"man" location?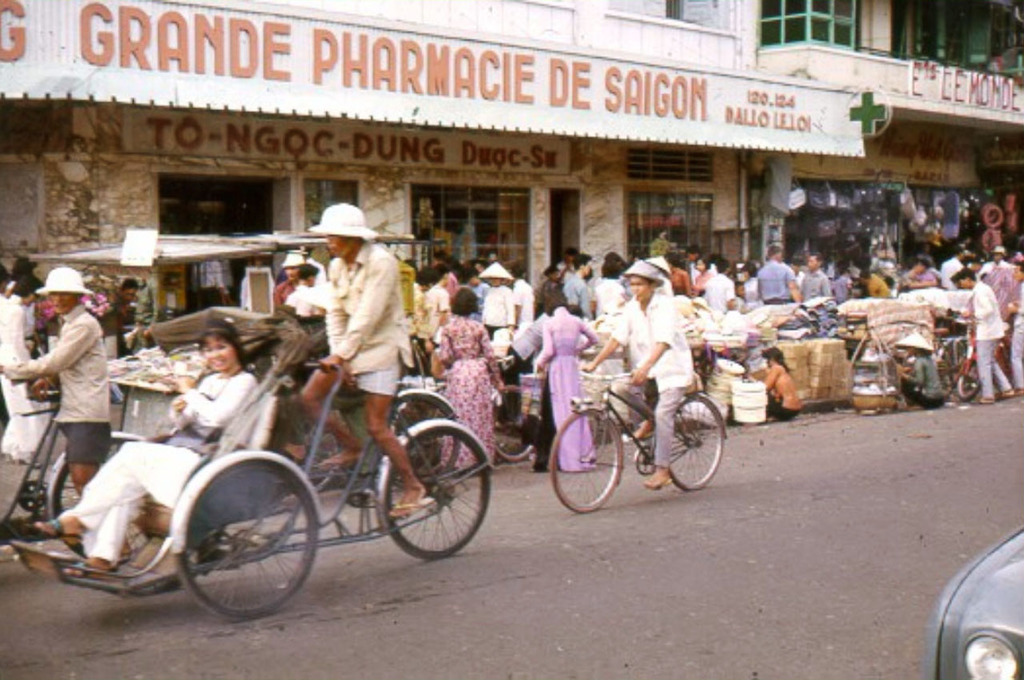
<box>797,251,833,298</box>
